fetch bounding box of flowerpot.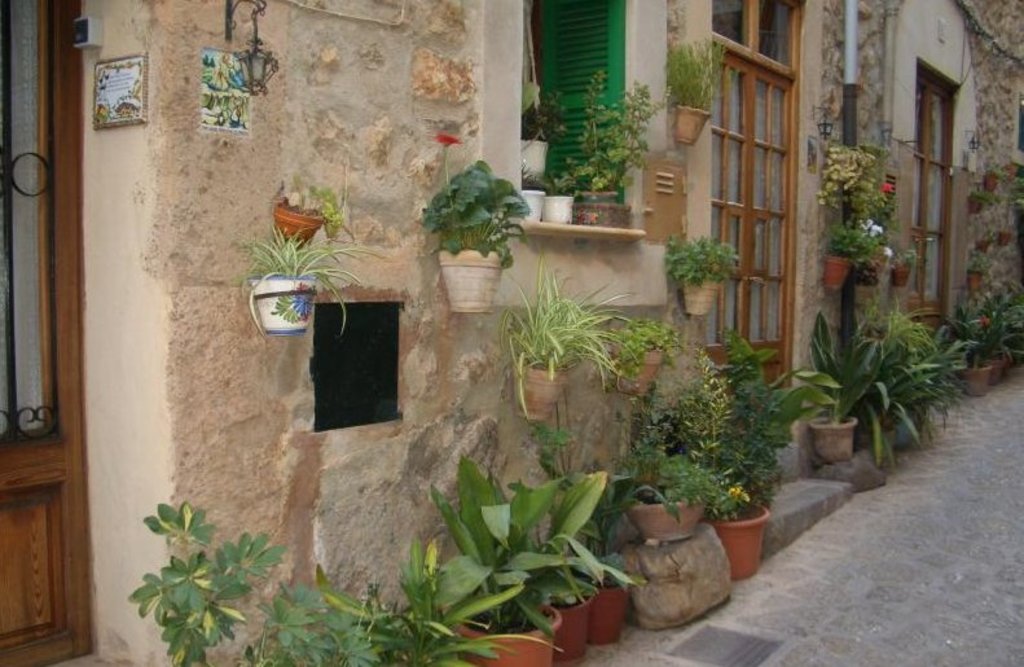
Bbox: Rect(959, 361, 992, 395).
